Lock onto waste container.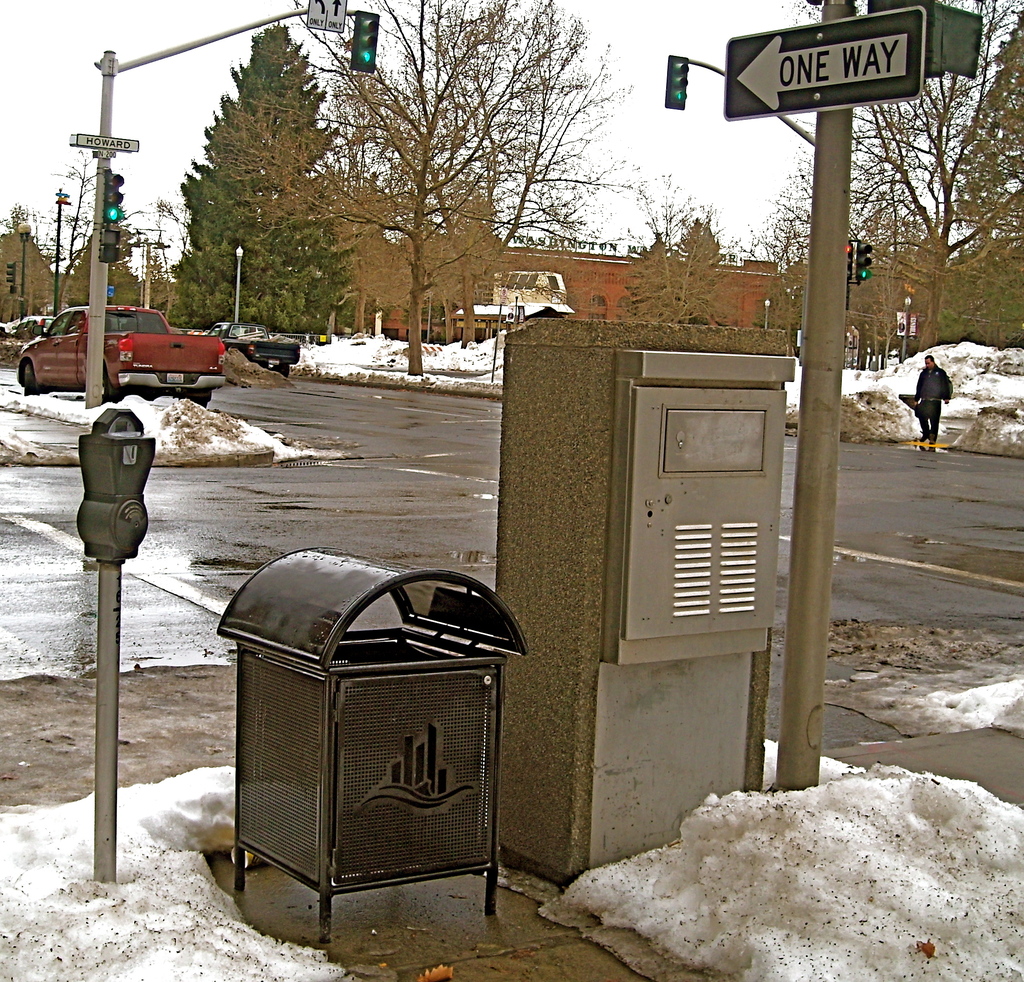
Locked: <region>205, 554, 522, 949</region>.
